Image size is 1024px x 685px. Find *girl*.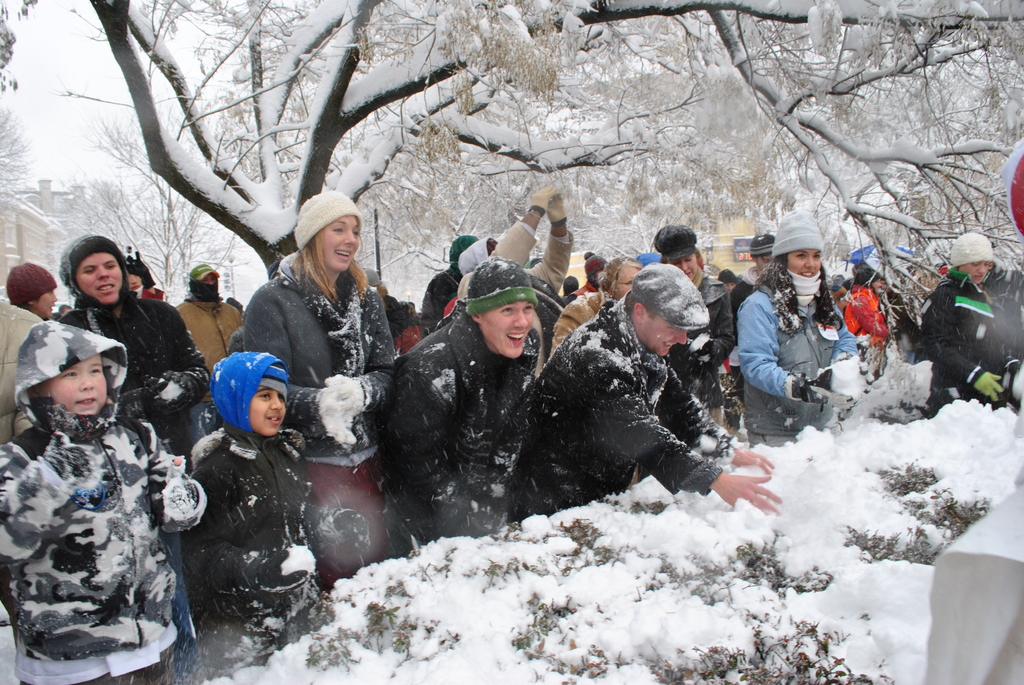
235:189:403:598.
